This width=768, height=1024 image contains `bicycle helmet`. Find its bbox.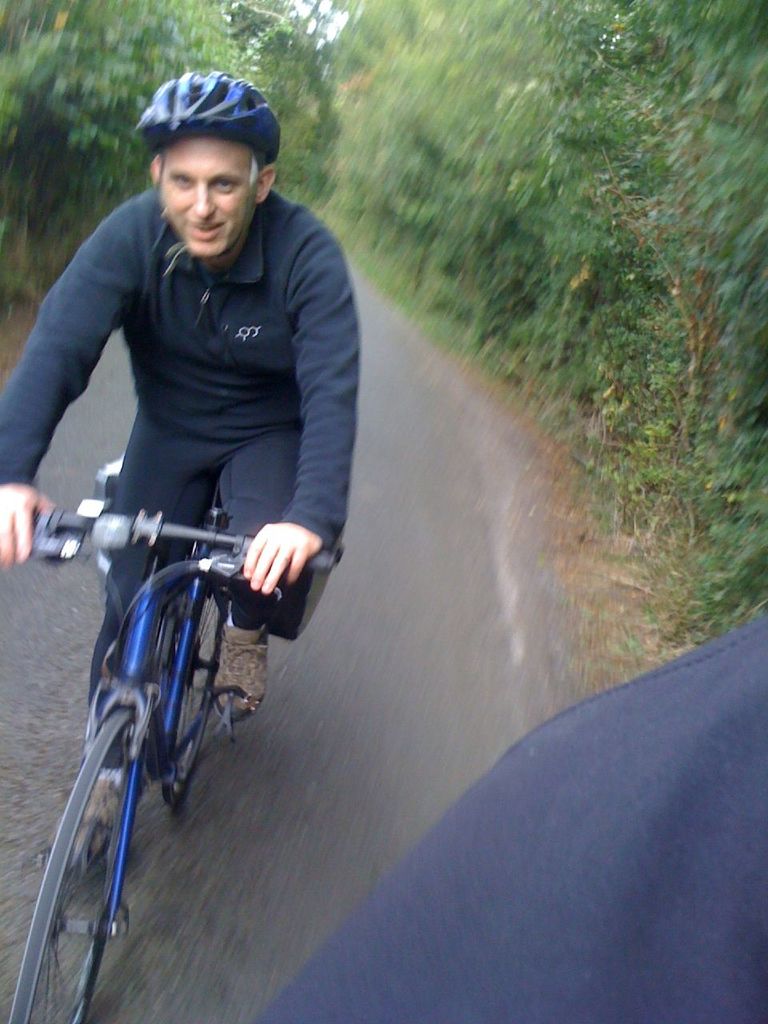
l=138, t=64, r=271, b=255.
